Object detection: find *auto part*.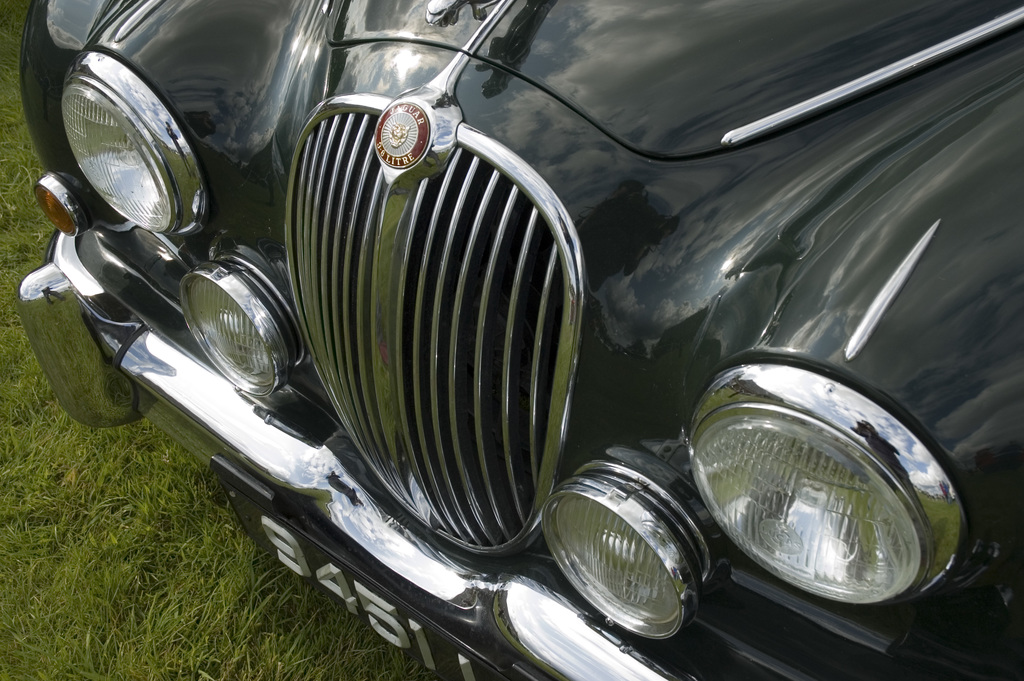
bbox=(684, 324, 964, 632).
